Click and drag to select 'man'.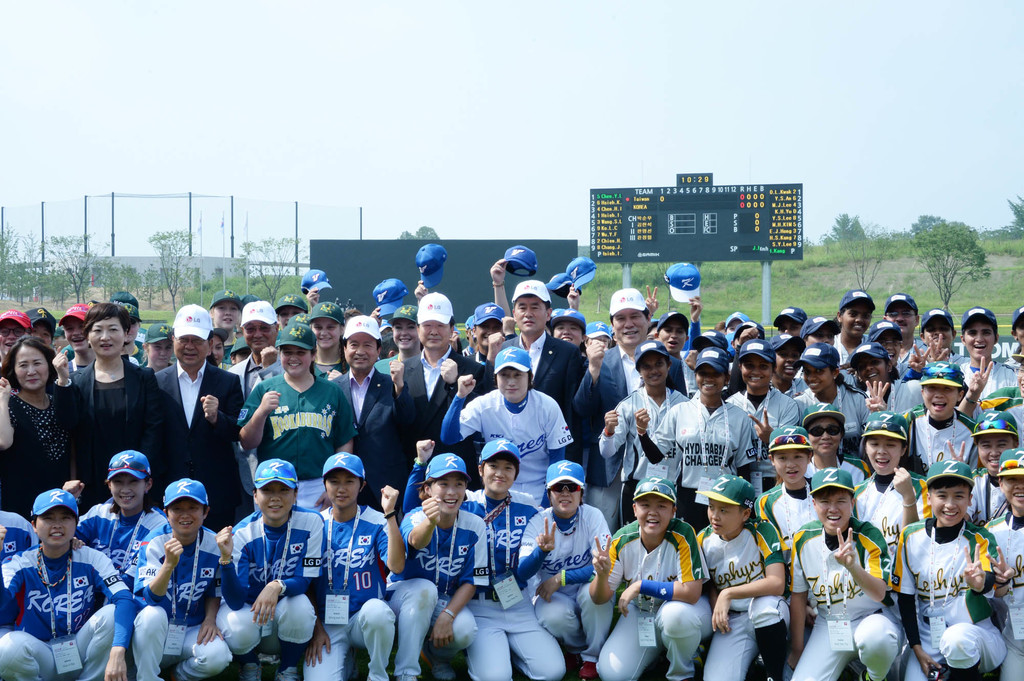
Selection: 475 278 588 414.
